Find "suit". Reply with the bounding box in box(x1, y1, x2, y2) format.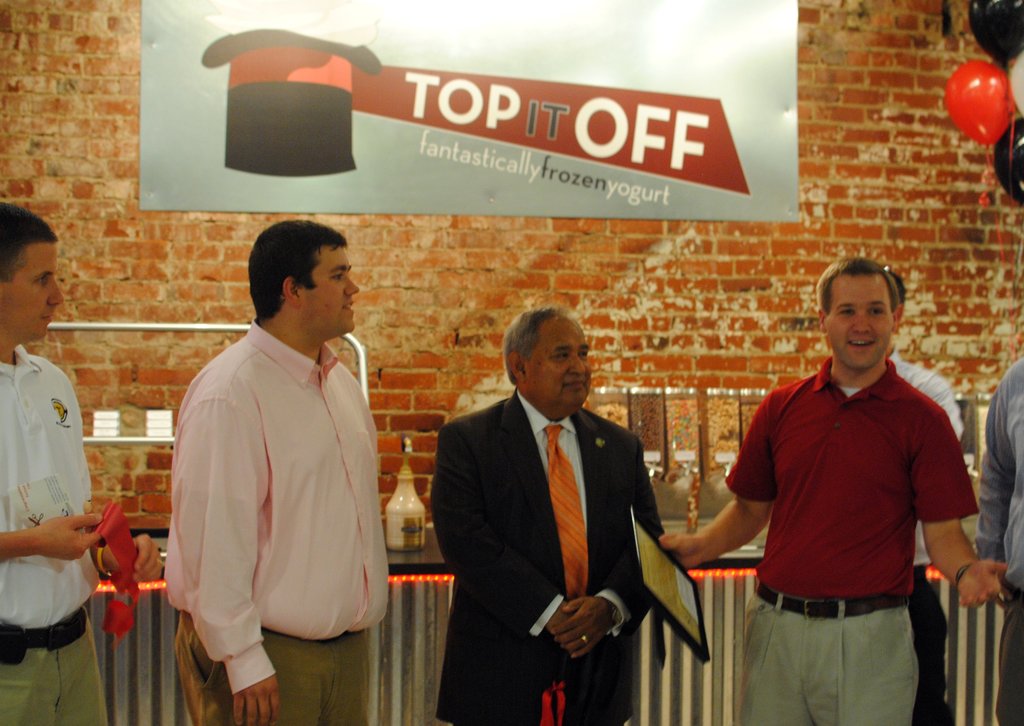
box(427, 390, 668, 725).
